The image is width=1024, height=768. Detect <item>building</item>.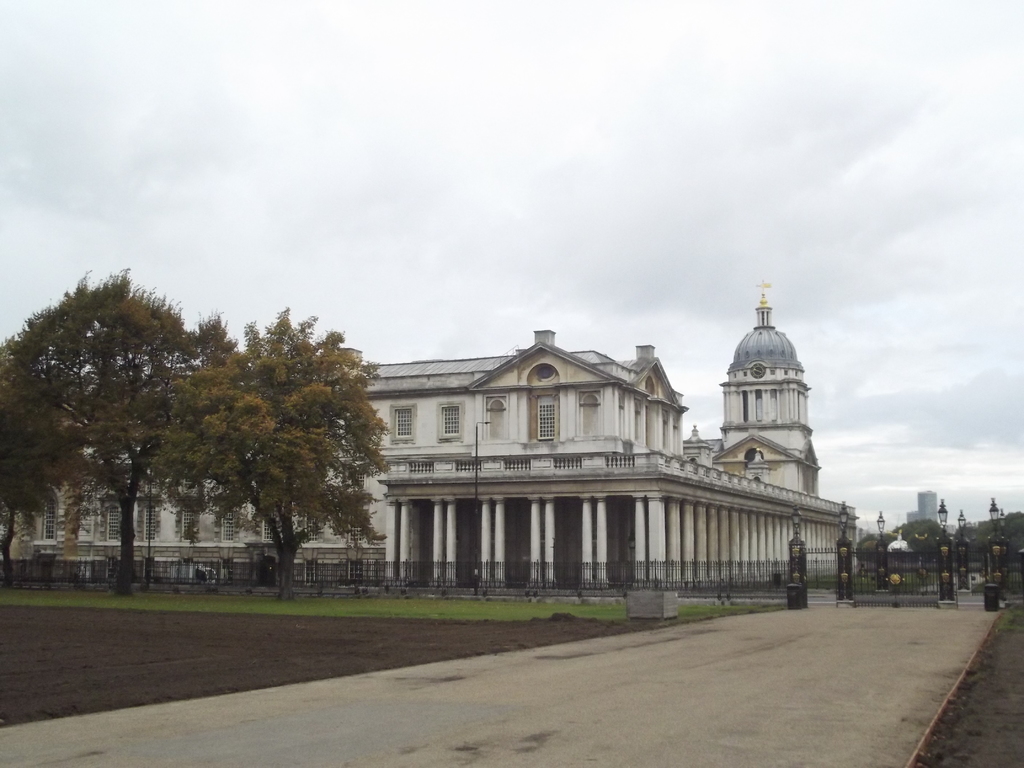
Detection: (0, 280, 861, 597).
